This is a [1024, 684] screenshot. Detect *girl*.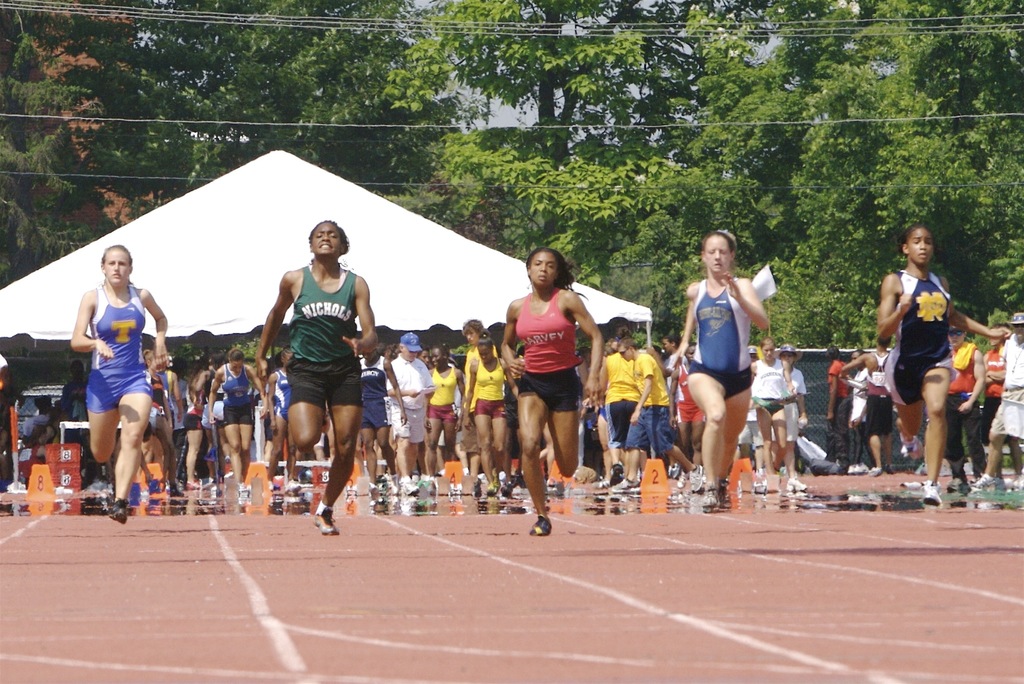
detection(881, 221, 1011, 505).
